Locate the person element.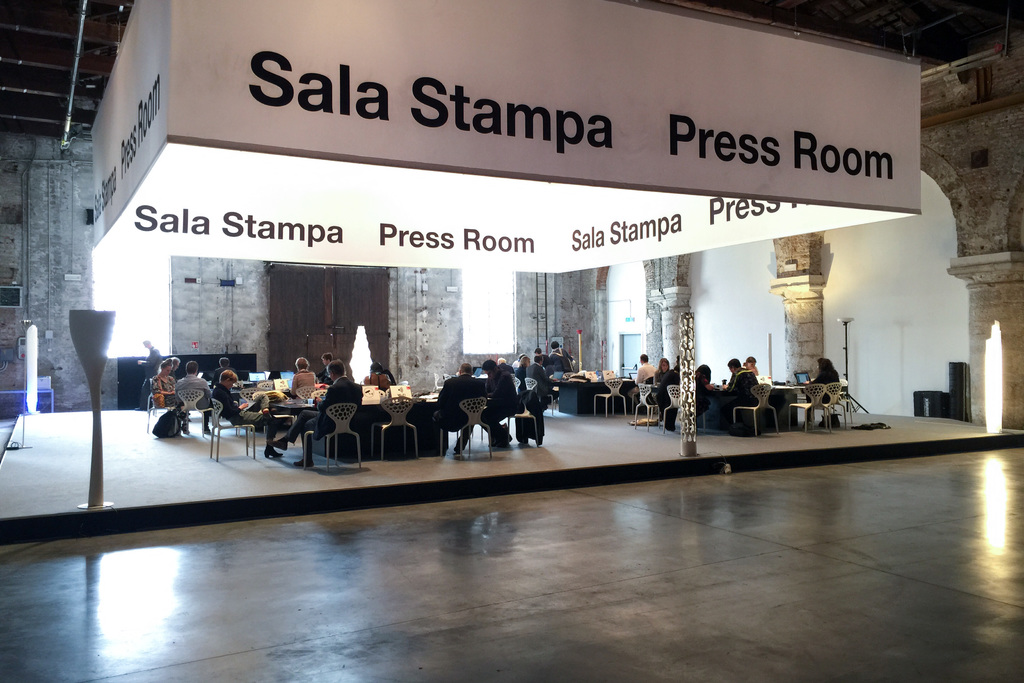
Element bbox: [x1=799, y1=355, x2=841, y2=402].
